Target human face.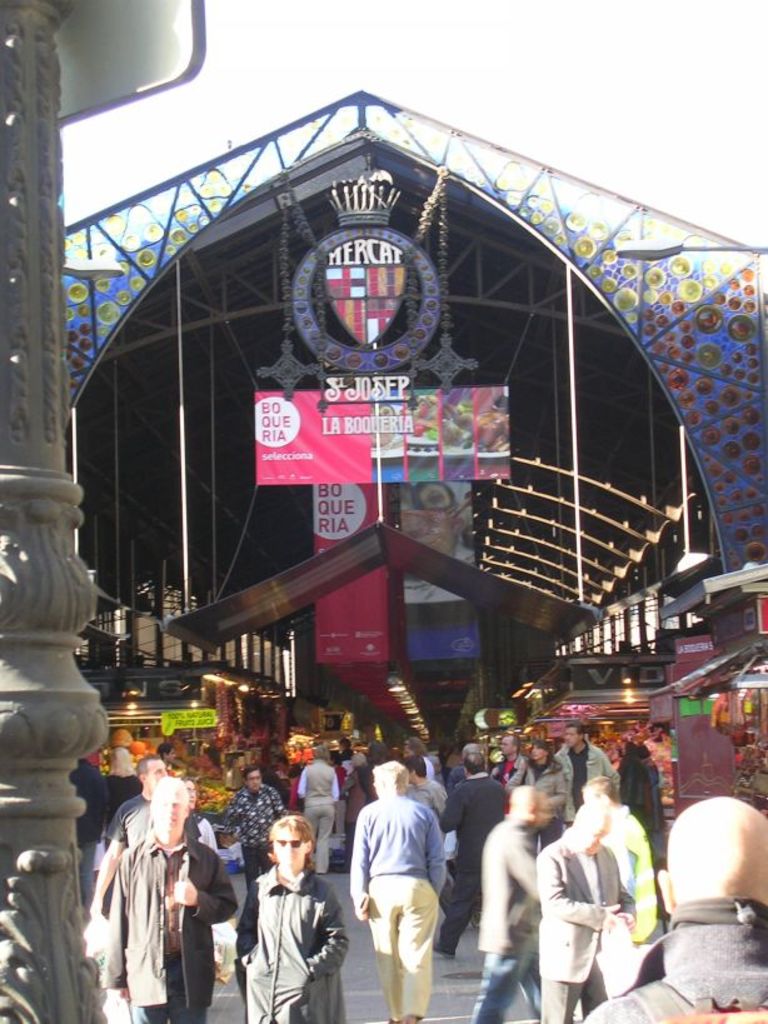
Target region: x1=275 y1=821 x2=305 y2=866.
